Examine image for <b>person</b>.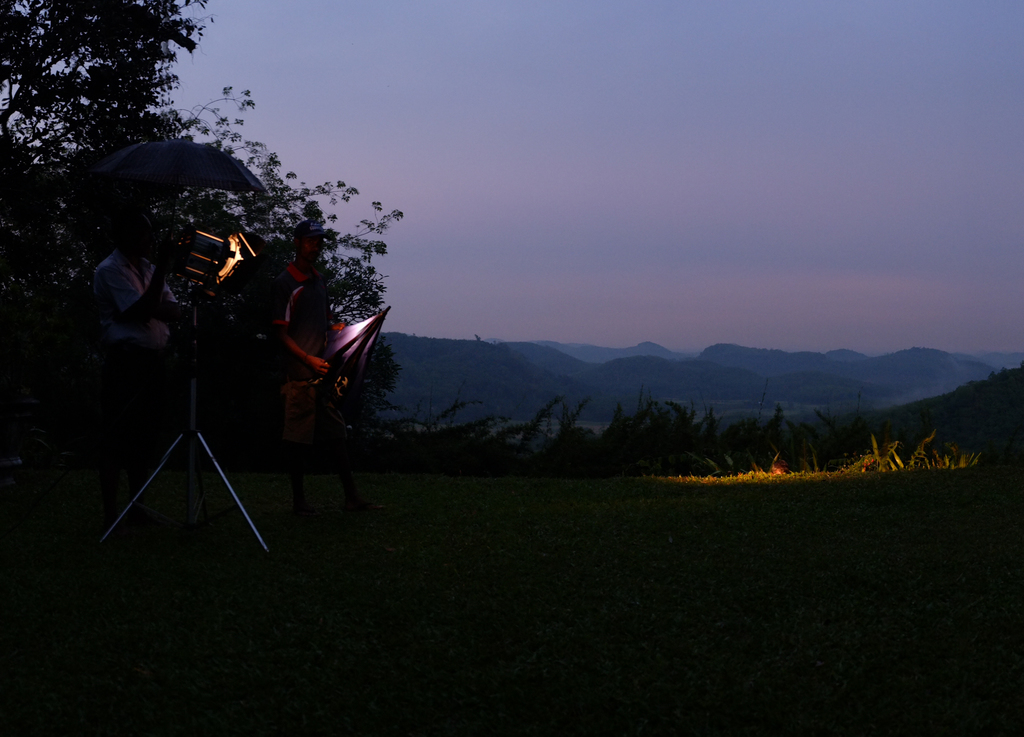
Examination result: region(88, 204, 199, 510).
